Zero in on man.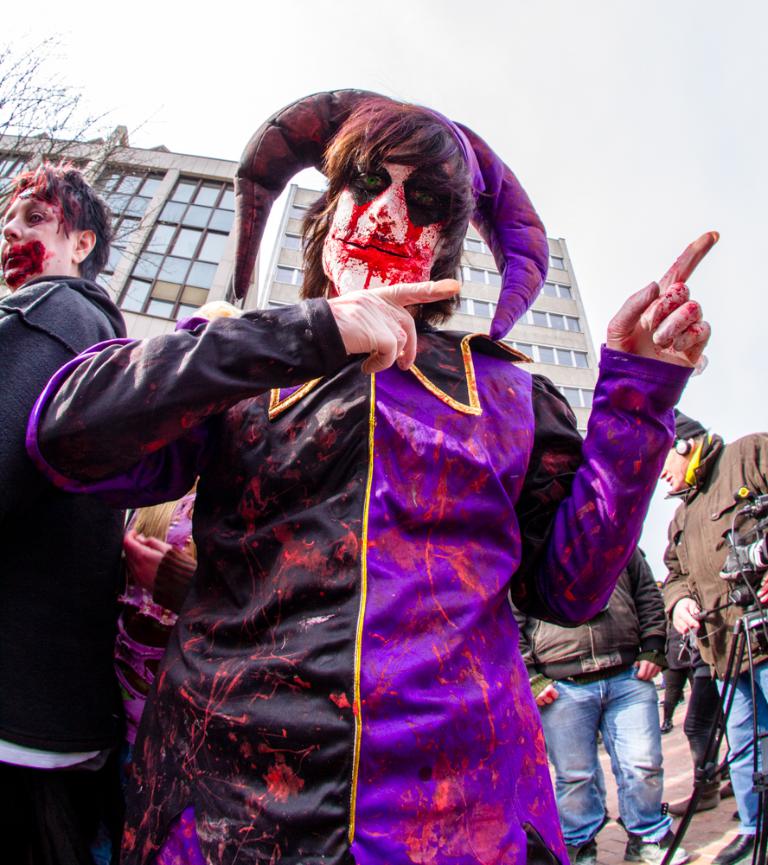
Zeroed in: {"x1": 501, "y1": 543, "x2": 701, "y2": 864}.
